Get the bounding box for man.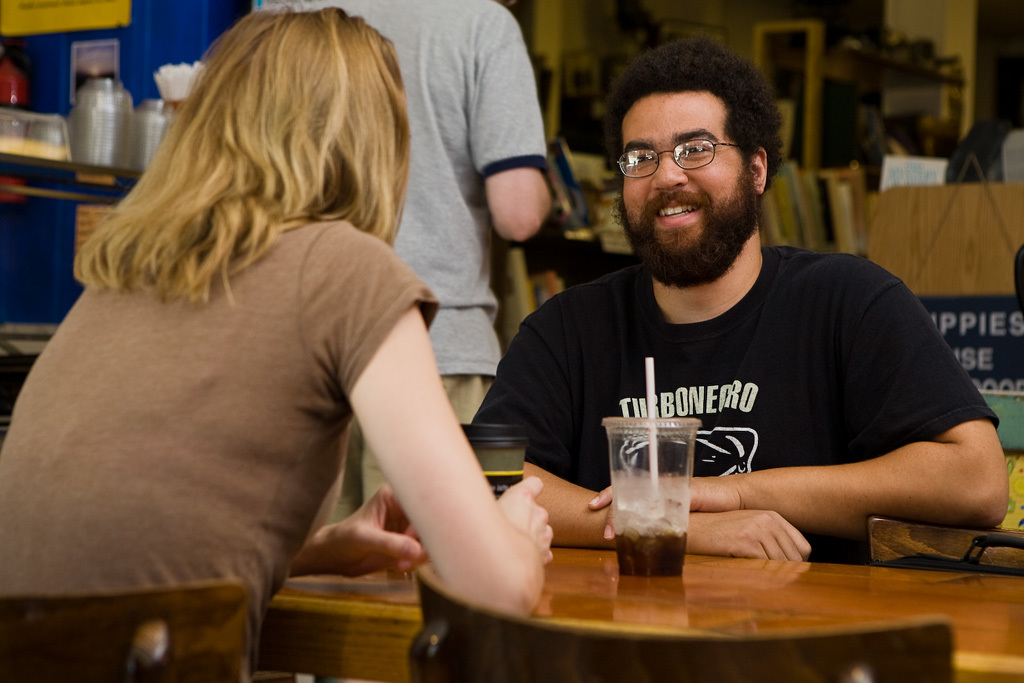
l=456, t=40, r=1002, b=577.
